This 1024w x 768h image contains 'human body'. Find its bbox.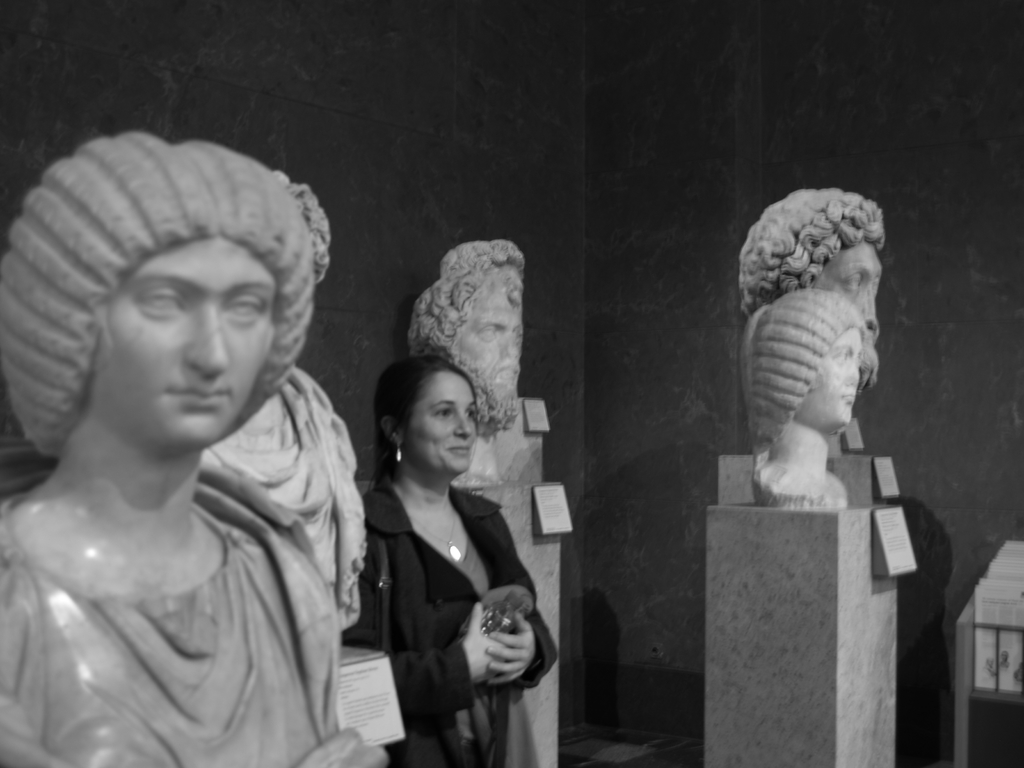
[left=0, top=484, right=403, bottom=767].
